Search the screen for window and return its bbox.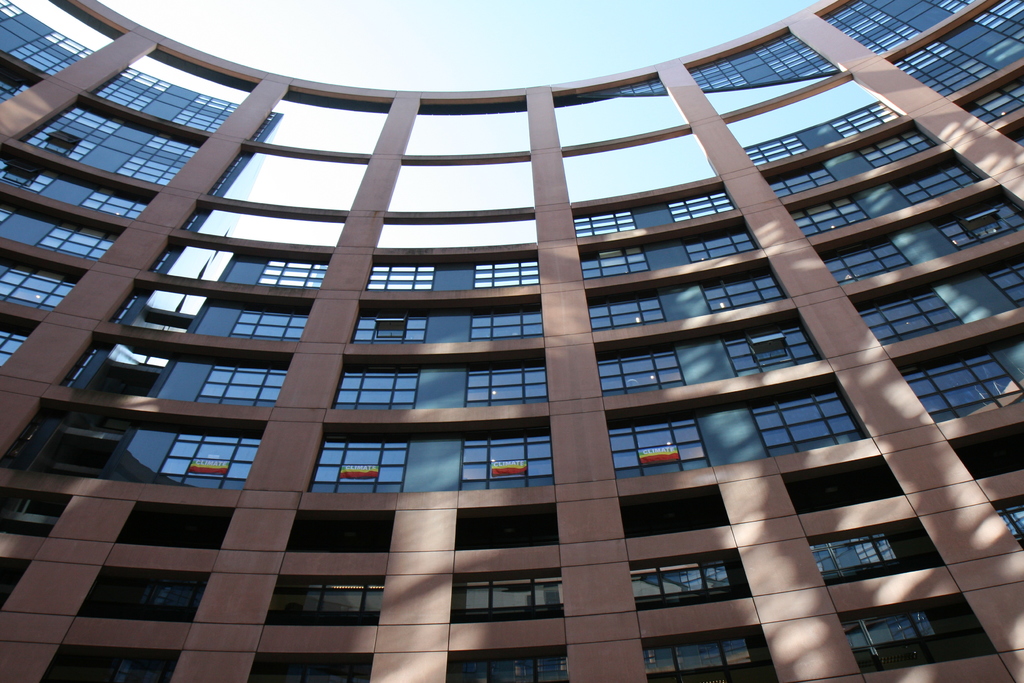
Found: rect(570, 206, 637, 243).
